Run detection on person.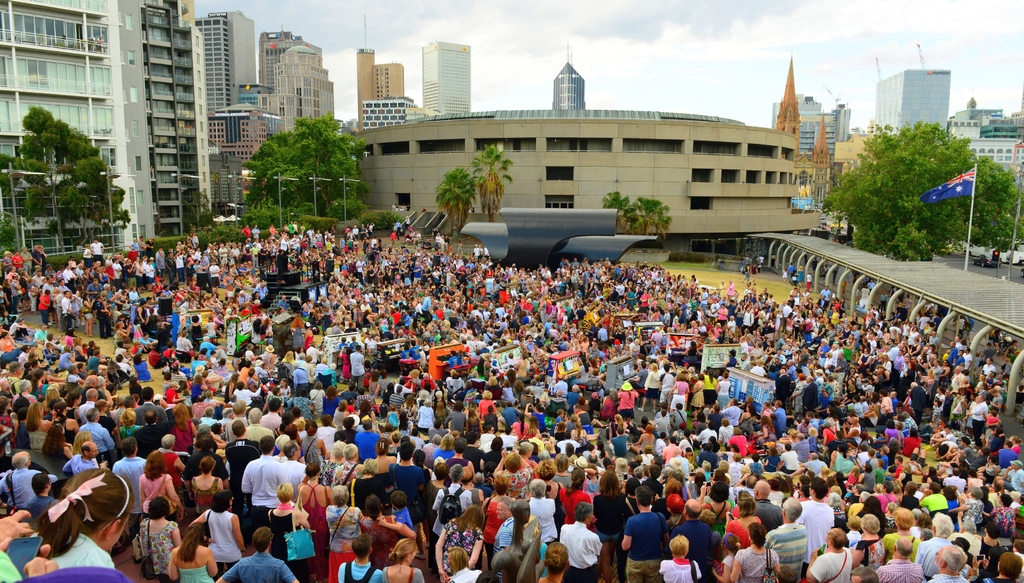
Result: (795, 479, 839, 551).
